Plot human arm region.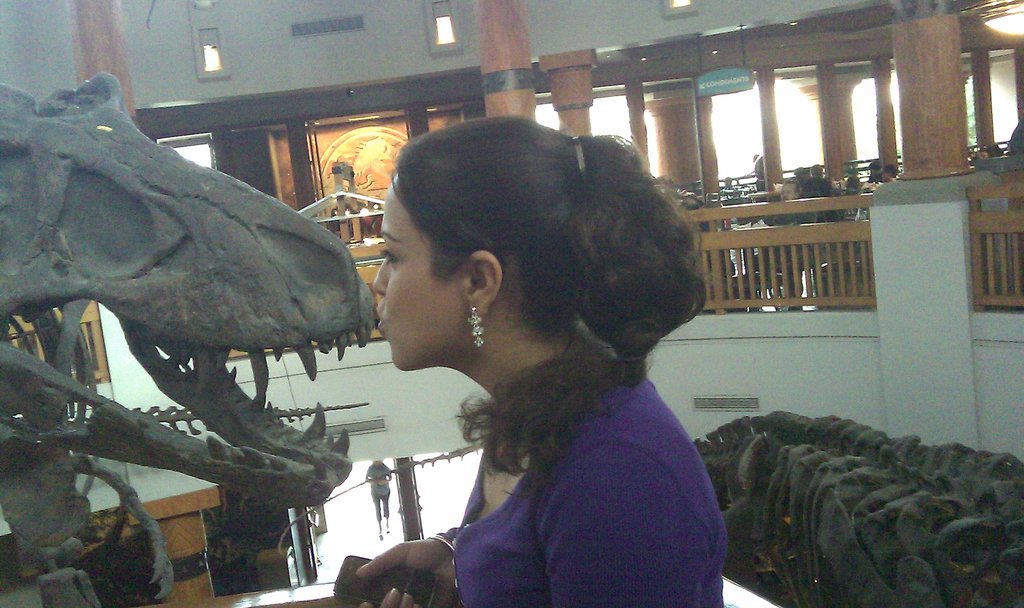
Plotted at left=353, top=516, right=456, bottom=607.
